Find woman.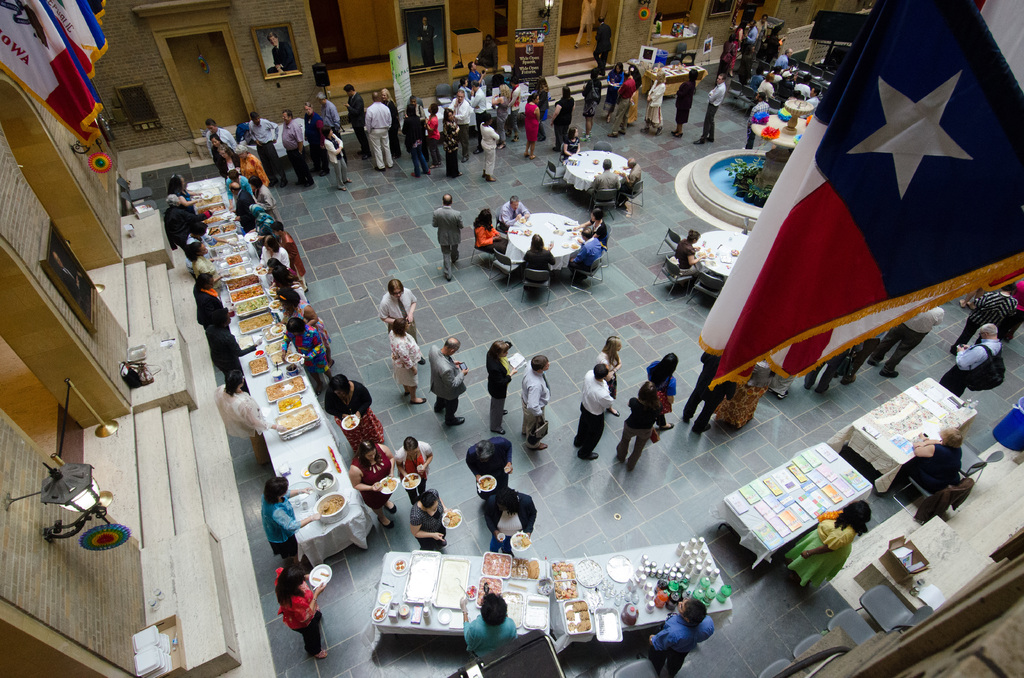
box(489, 83, 510, 149).
